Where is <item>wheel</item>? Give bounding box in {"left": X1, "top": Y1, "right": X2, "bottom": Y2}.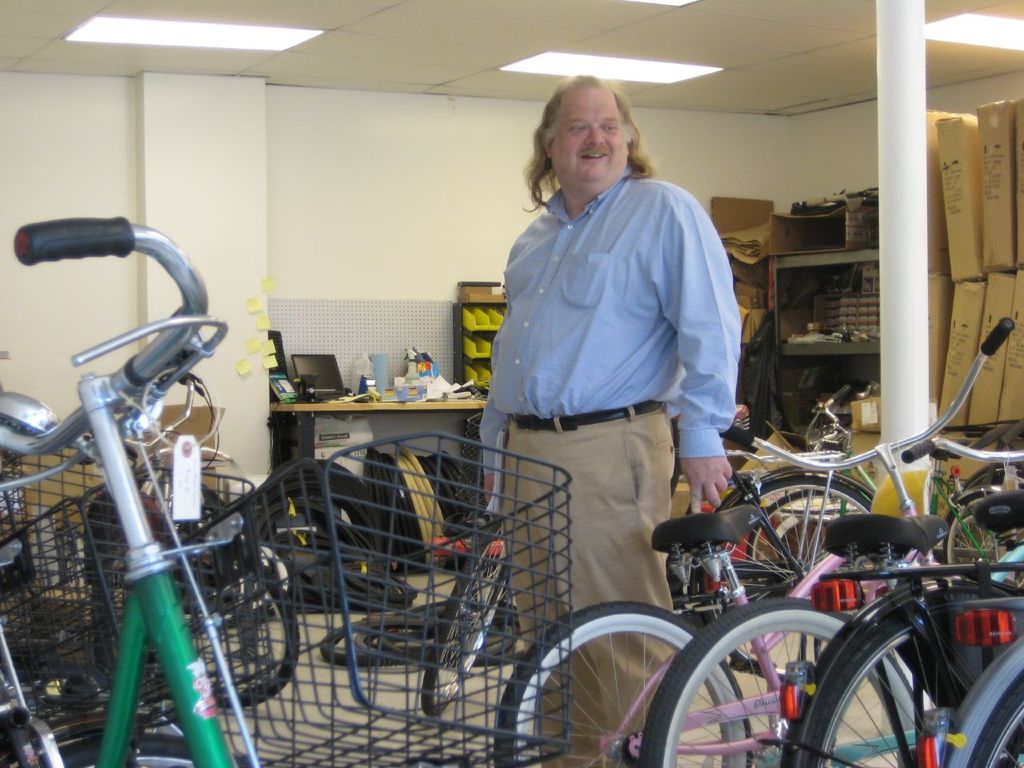
{"left": 314, "top": 614, "right": 473, "bottom": 671}.
